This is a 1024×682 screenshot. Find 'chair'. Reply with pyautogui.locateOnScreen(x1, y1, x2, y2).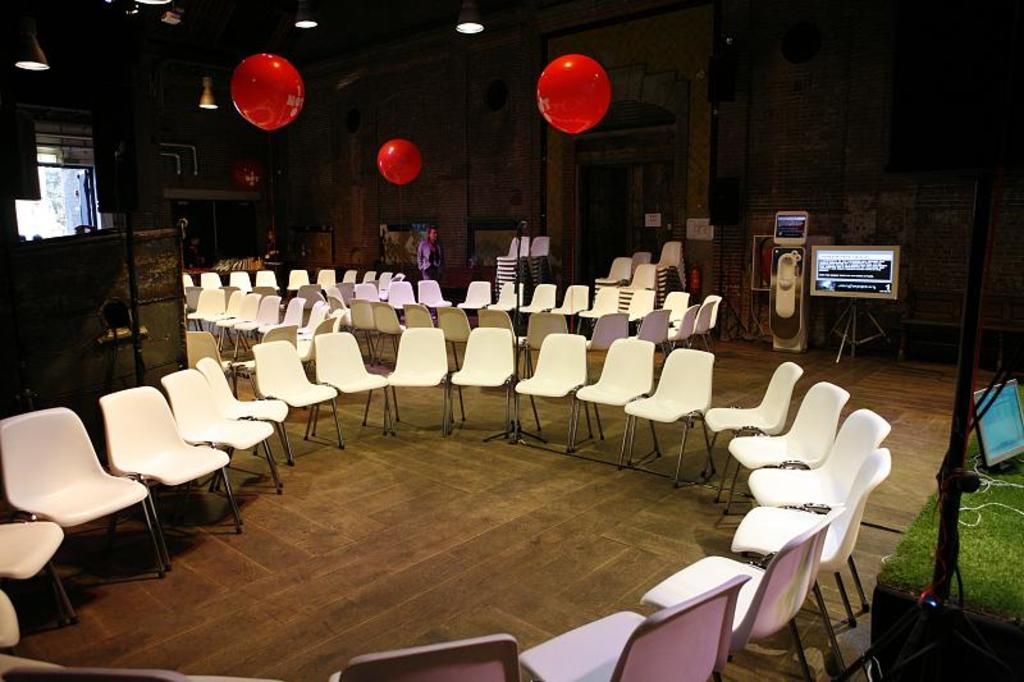
pyautogui.locateOnScreen(314, 266, 334, 283).
